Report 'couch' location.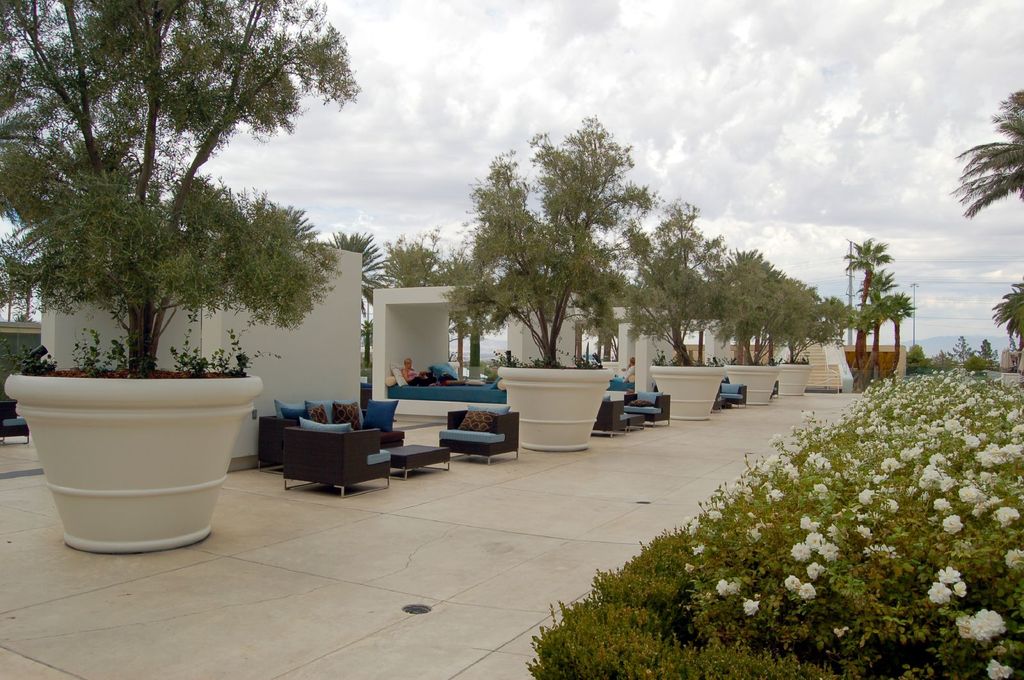
Report: [440, 407, 520, 468].
